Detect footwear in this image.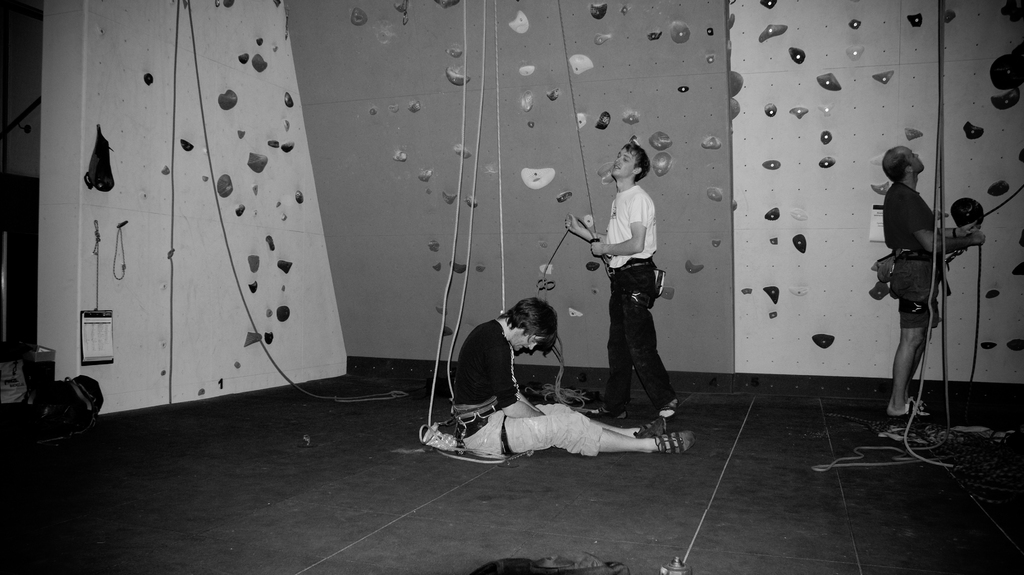
Detection: {"x1": 648, "y1": 398, "x2": 682, "y2": 424}.
